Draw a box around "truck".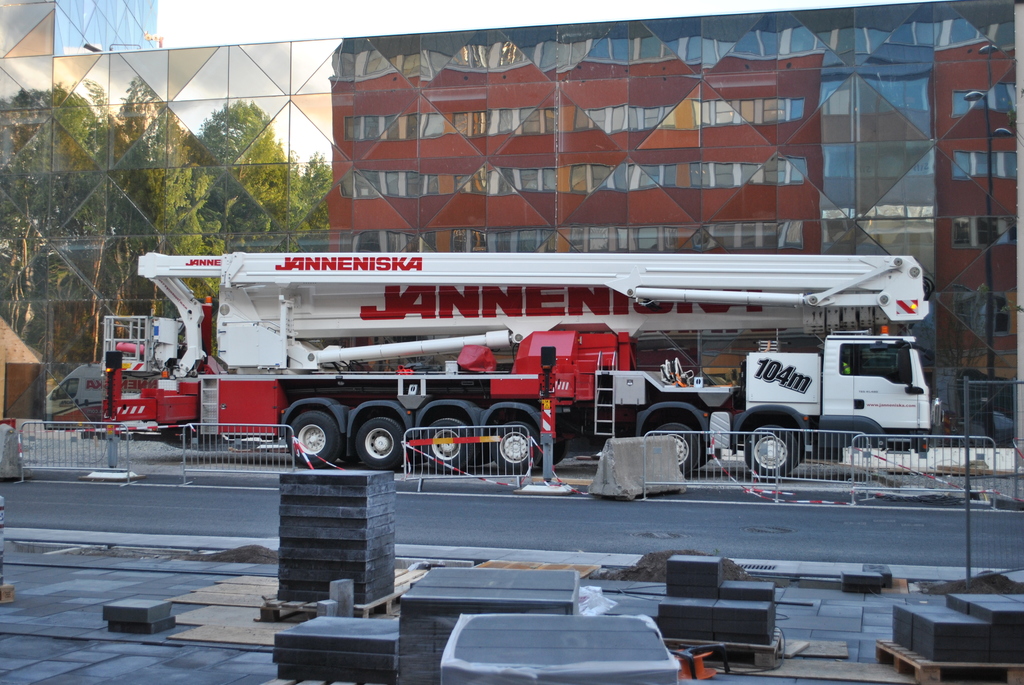
select_region(104, 244, 944, 478).
